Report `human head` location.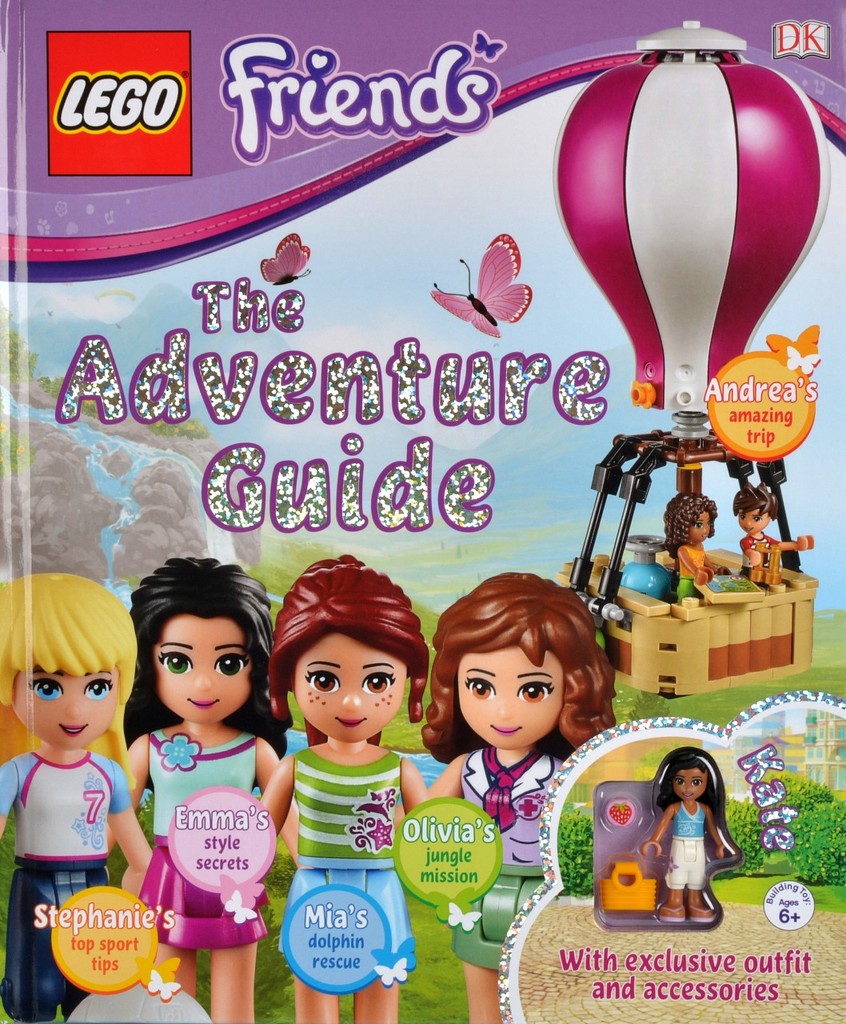
Report: [left=0, top=572, right=141, bottom=753].
